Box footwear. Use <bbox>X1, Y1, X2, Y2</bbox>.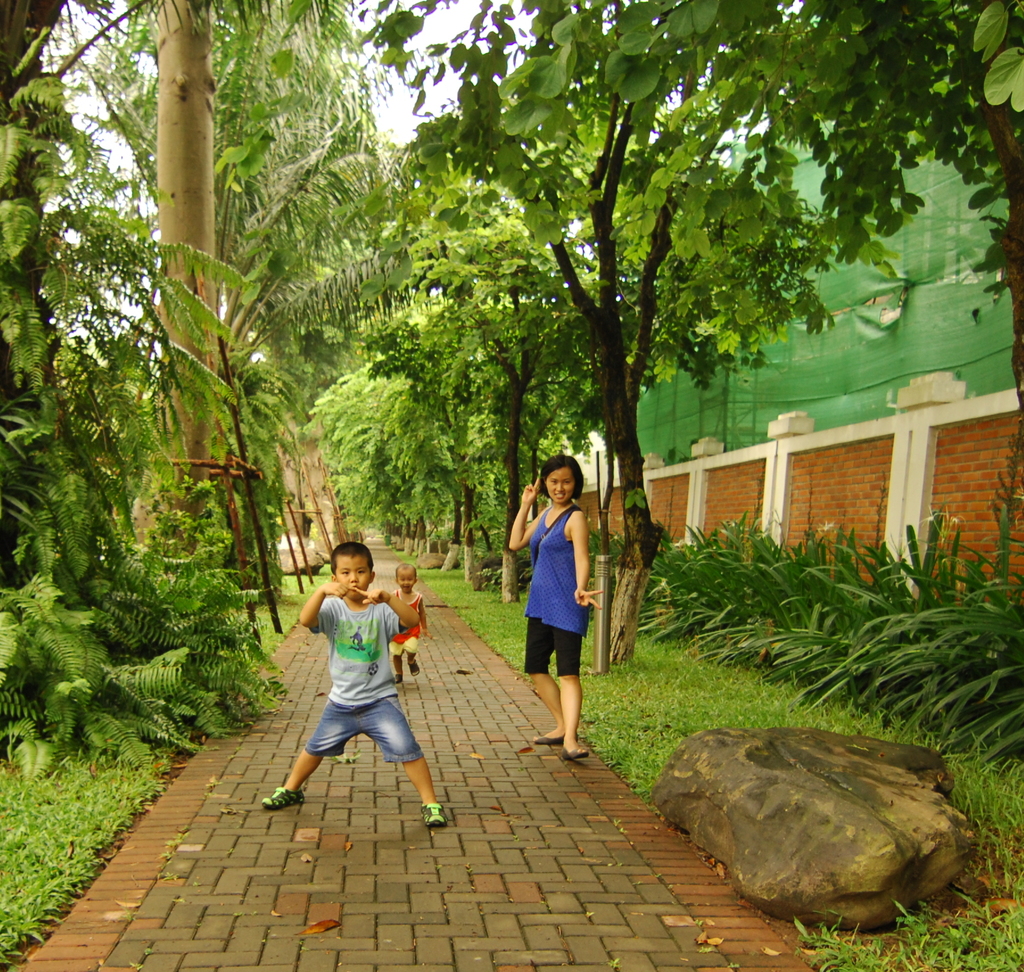
<bbox>260, 781, 310, 809</bbox>.
